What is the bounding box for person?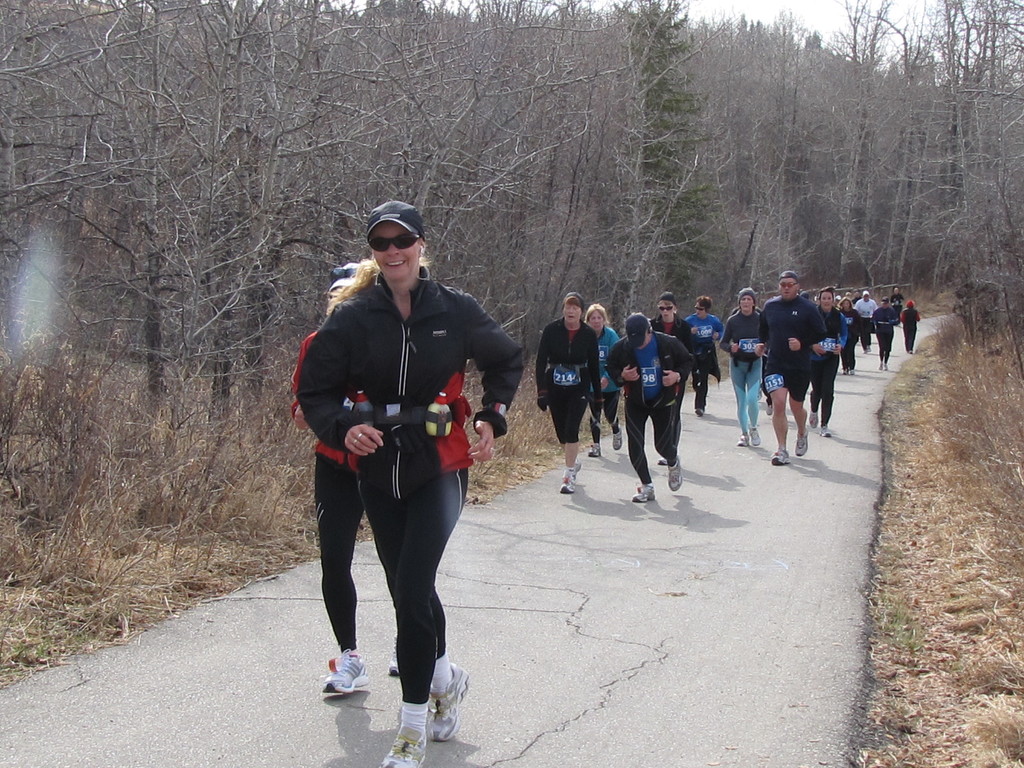
locate(588, 308, 623, 452).
